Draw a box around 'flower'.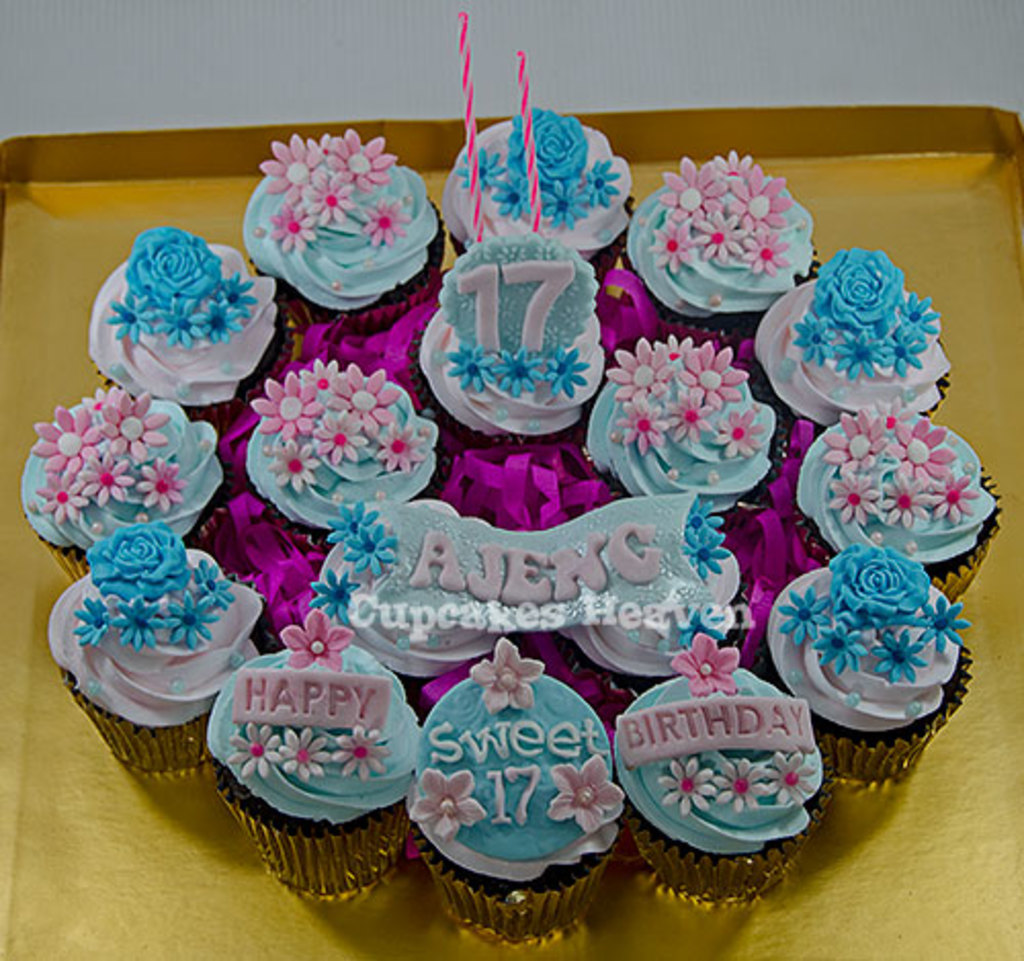
(left=653, top=758, right=709, bottom=820).
